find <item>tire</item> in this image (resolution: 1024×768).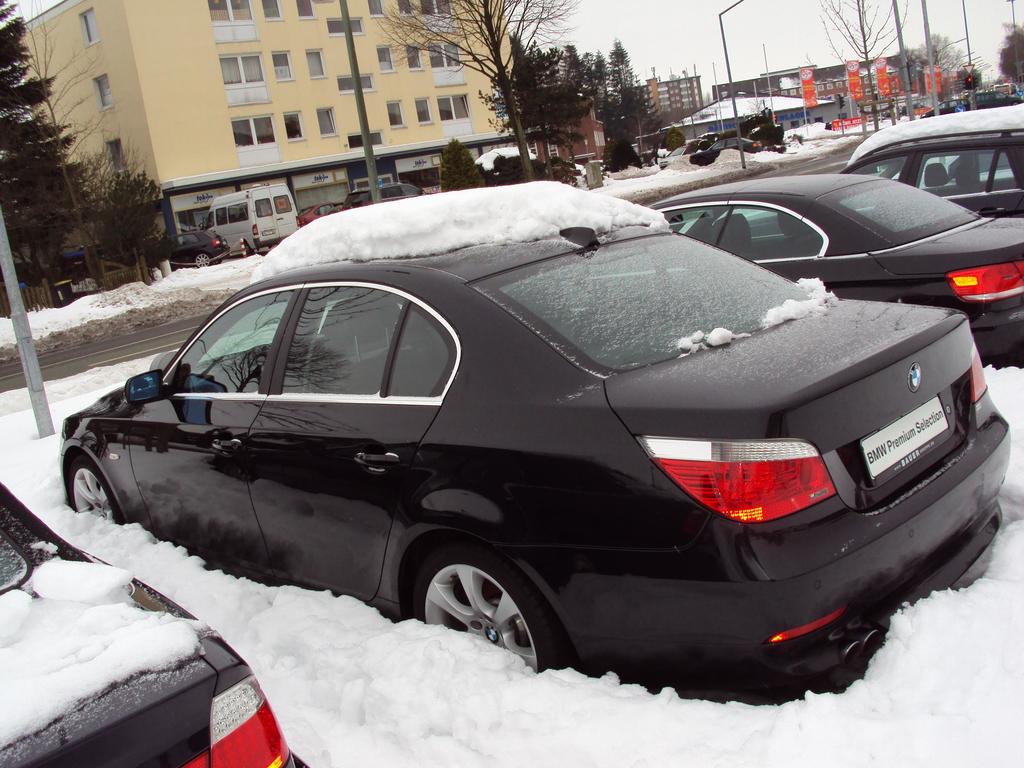
select_region(194, 253, 211, 273).
